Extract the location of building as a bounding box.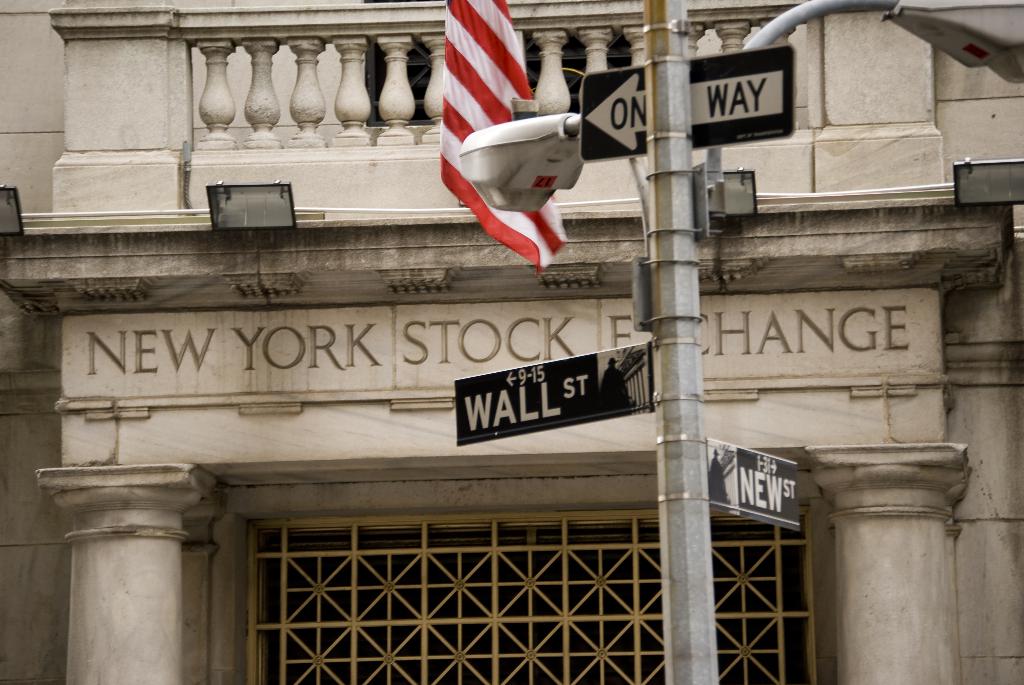
rect(0, 0, 1023, 681).
